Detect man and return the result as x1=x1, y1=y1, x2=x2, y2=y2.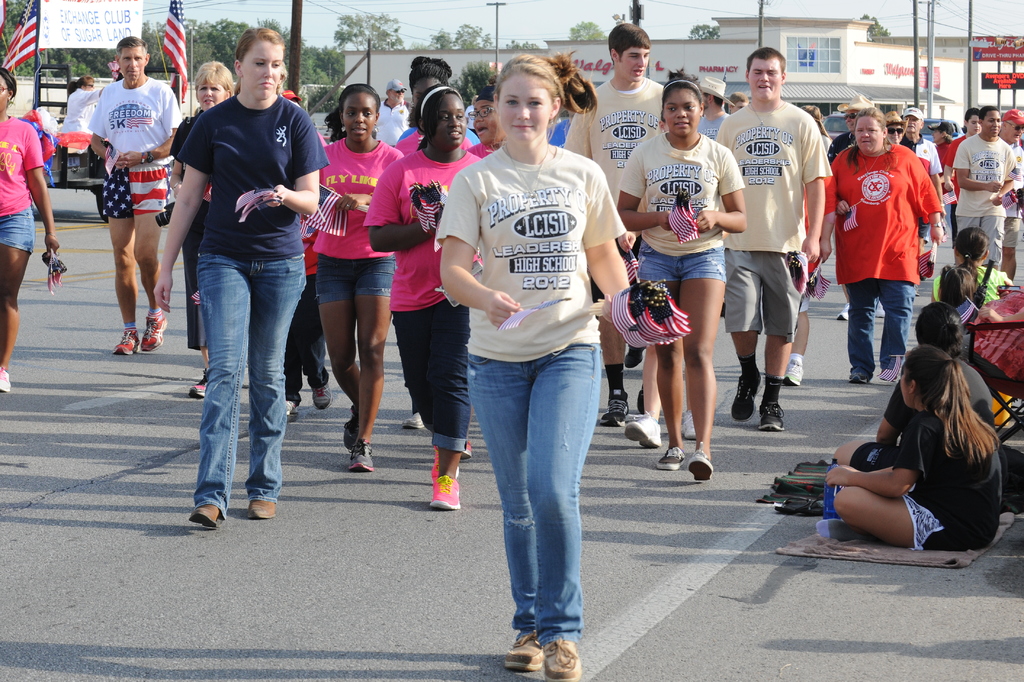
x1=86, y1=35, x2=185, y2=356.
